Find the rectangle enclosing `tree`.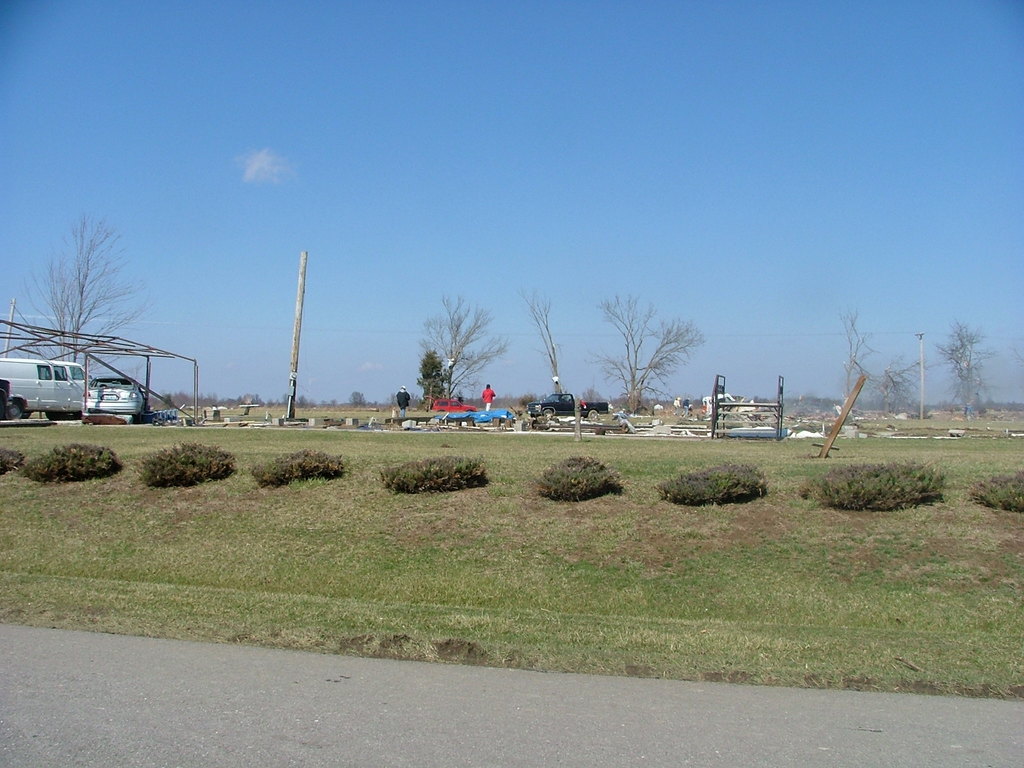
(left=582, top=293, right=707, bottom=415).
